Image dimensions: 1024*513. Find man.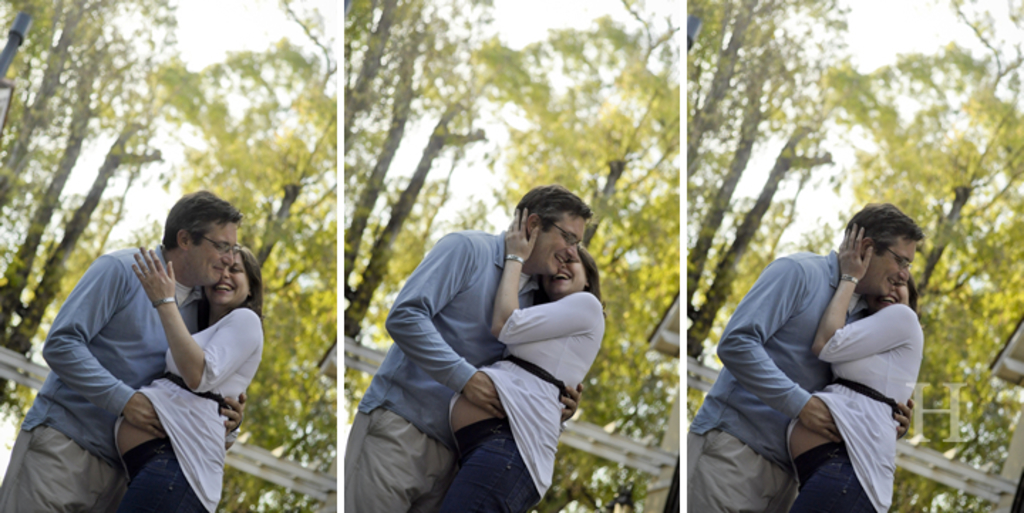
detection(0, 186, 242, 512).
